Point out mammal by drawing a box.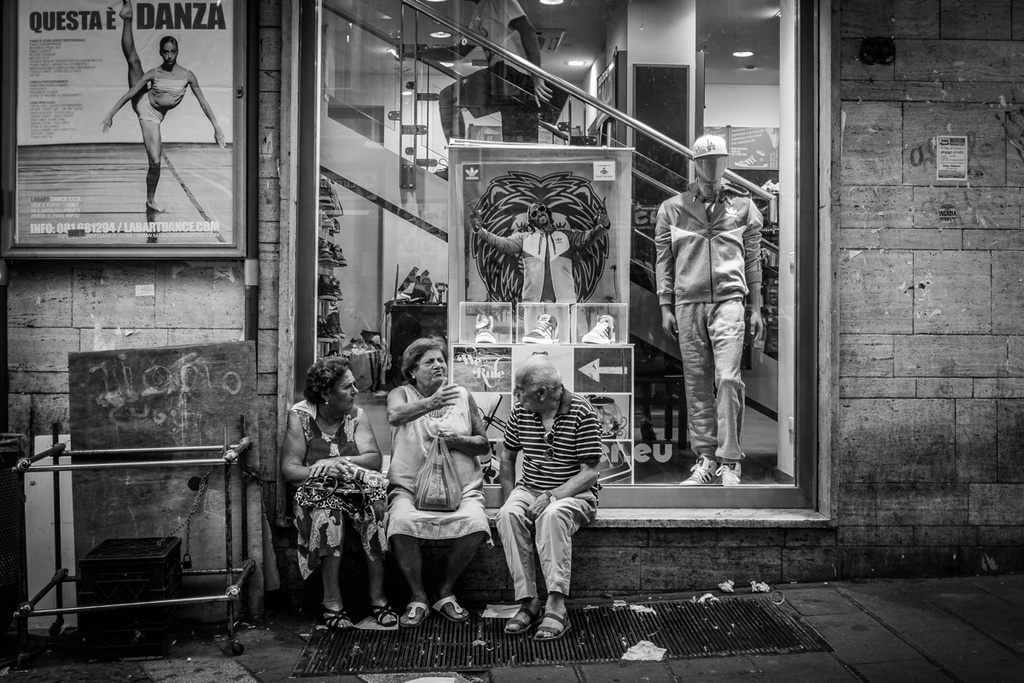
locate(100, 1, 227, 218).
